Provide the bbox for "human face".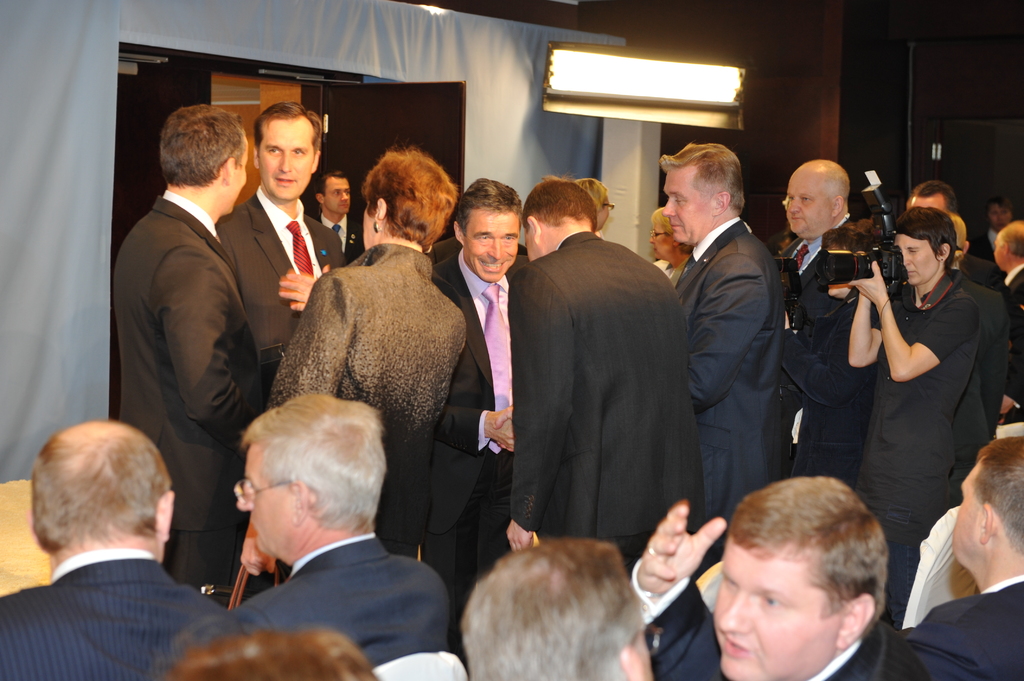
BBox(788, 167, 831, 236).
